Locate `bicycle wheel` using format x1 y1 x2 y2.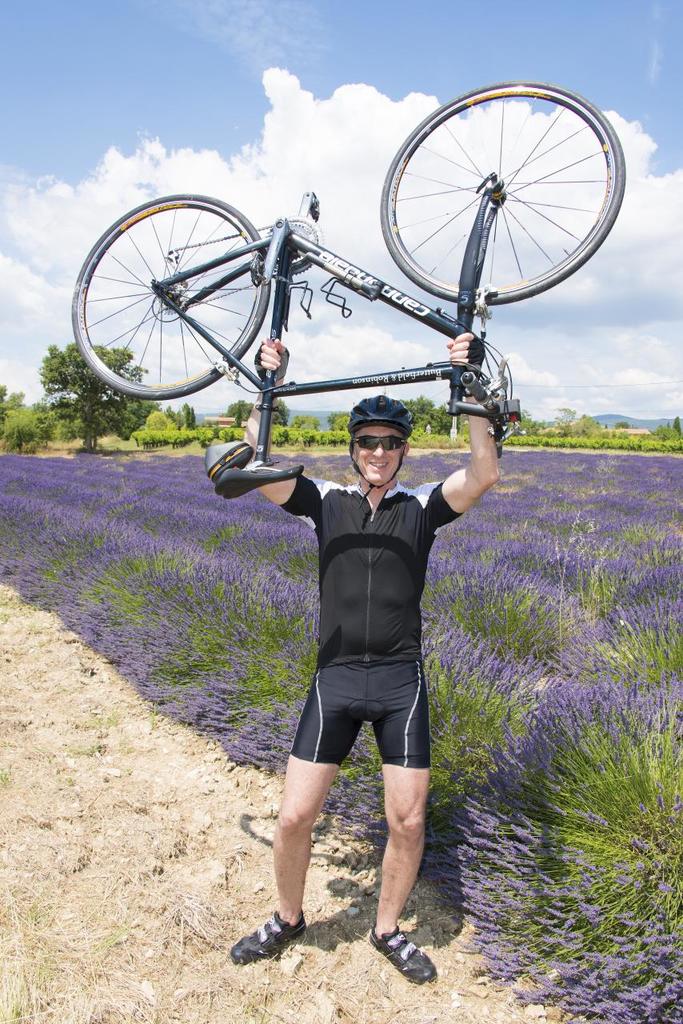
372 77 624 304.
